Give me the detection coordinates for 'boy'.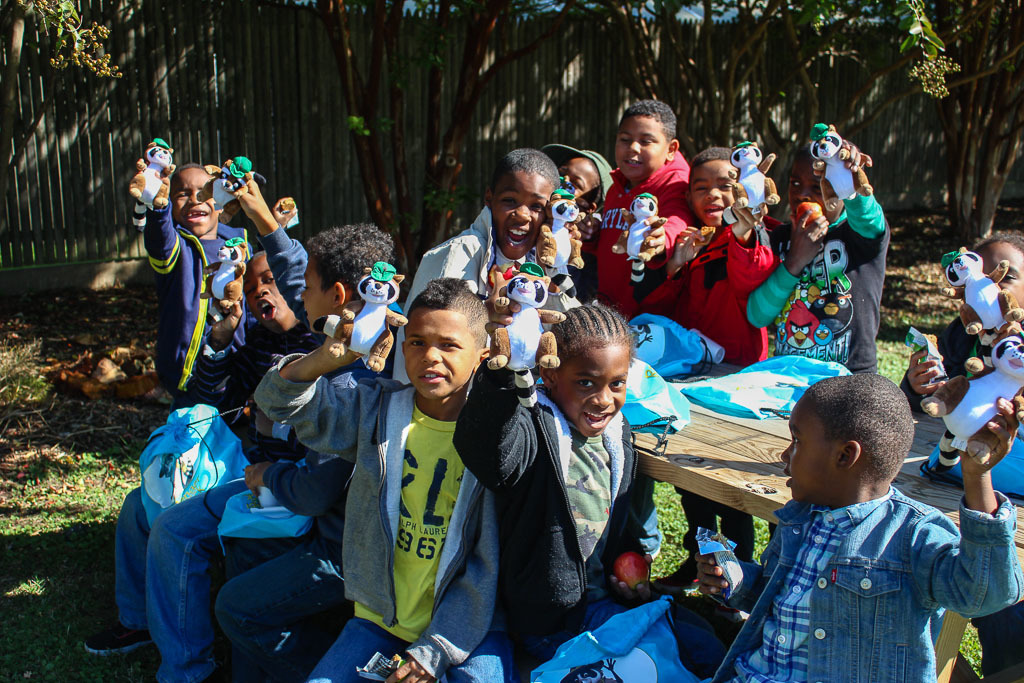
(695, 374, 1023, 682).
